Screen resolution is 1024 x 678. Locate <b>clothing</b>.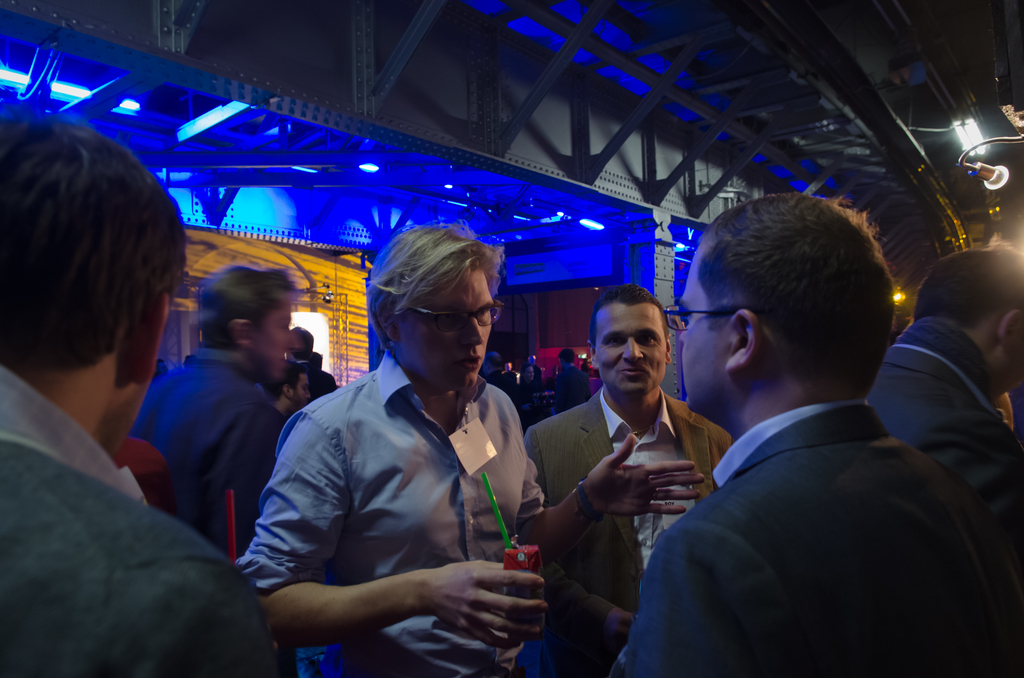
box(523, 384, 735, 677).
